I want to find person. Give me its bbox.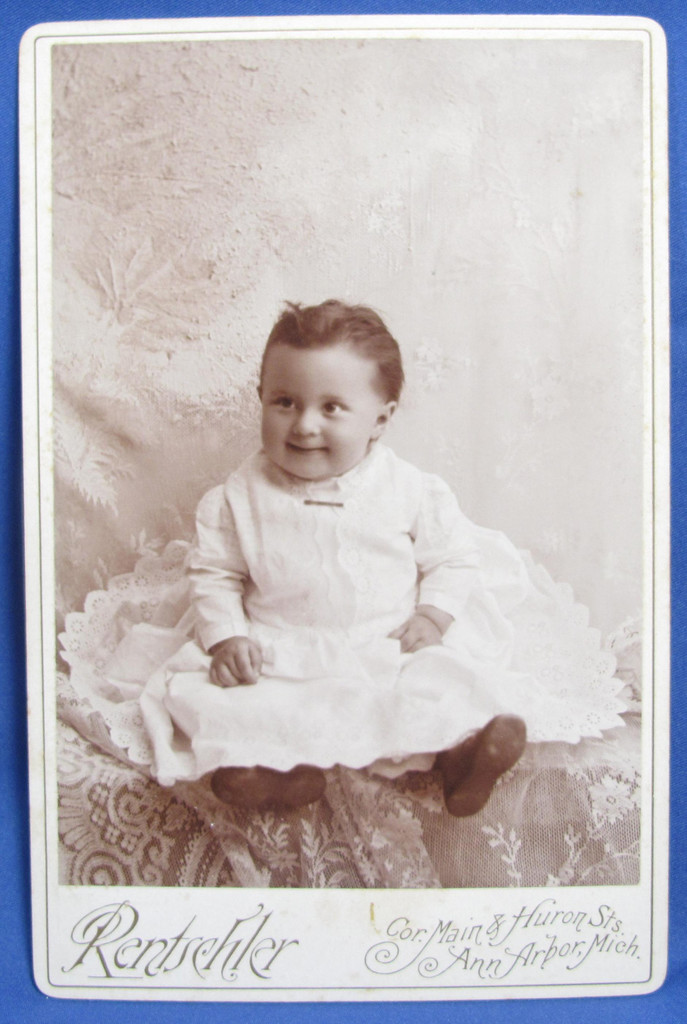
l=57, t=295, r=625, b=818.
